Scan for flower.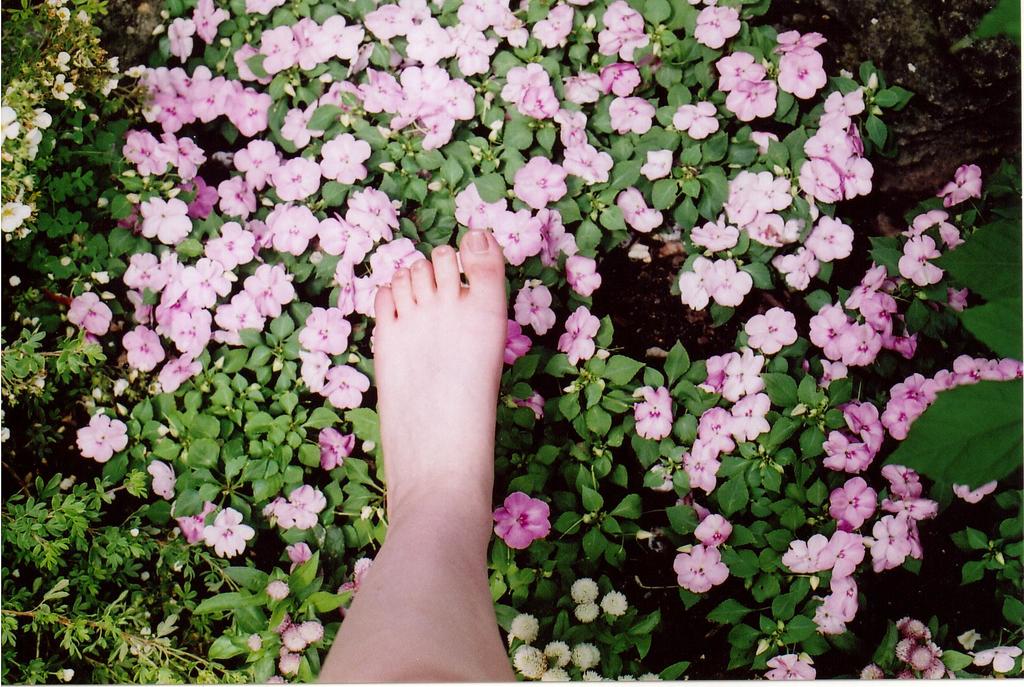
Scan result: select_region(283, 537, 312, 569).
